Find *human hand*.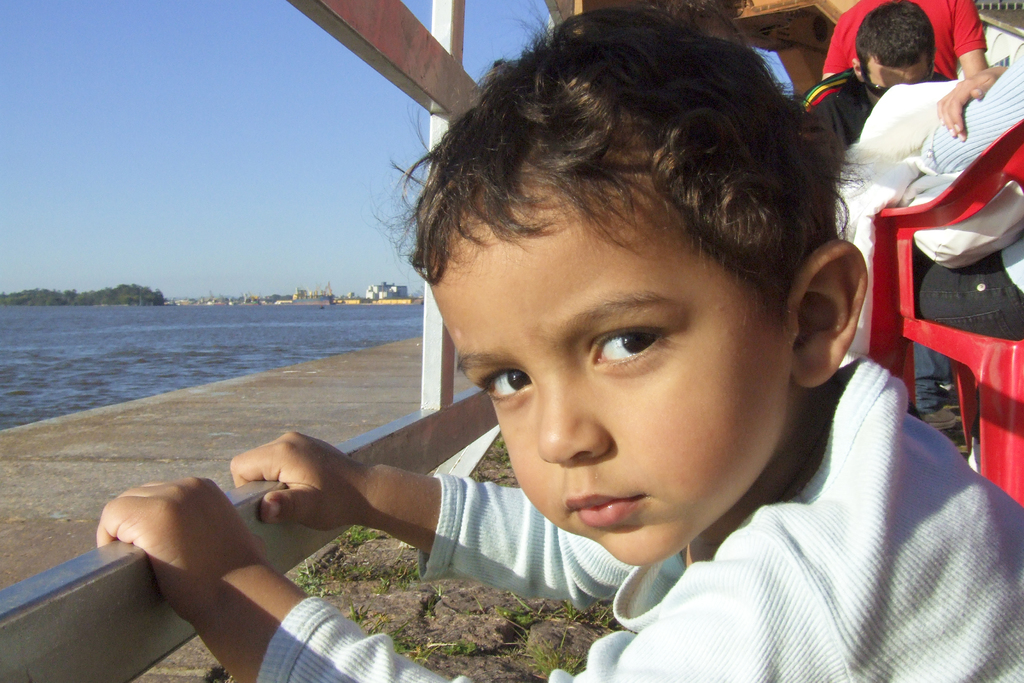
rect(228, 429, 368, 532).
